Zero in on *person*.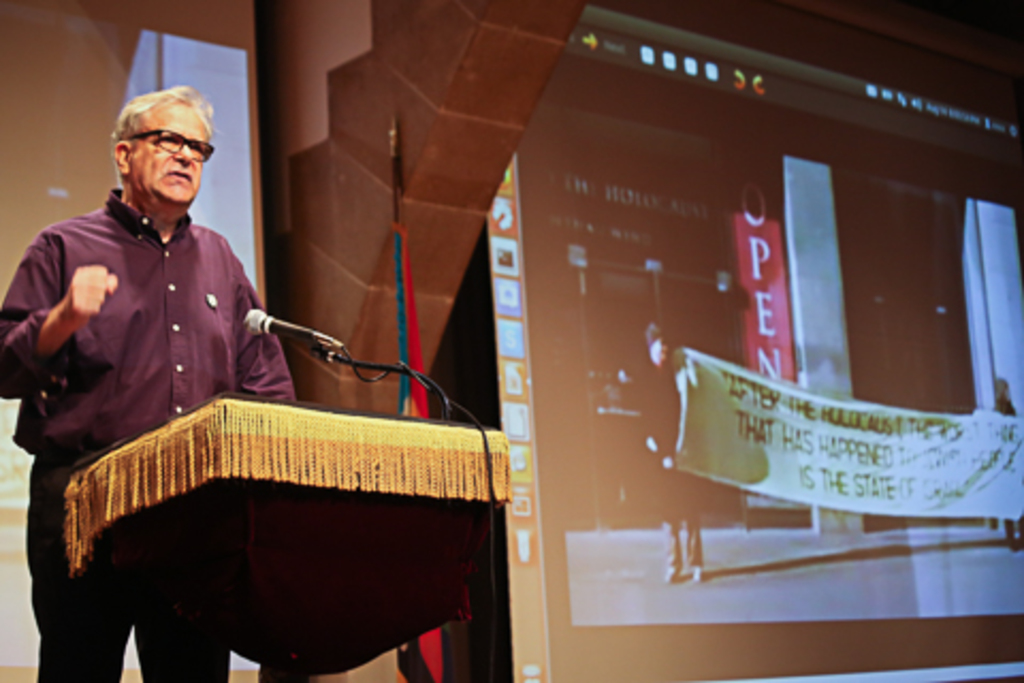
Zeroed in: left=0, top=88, right=292, bottom=681.
